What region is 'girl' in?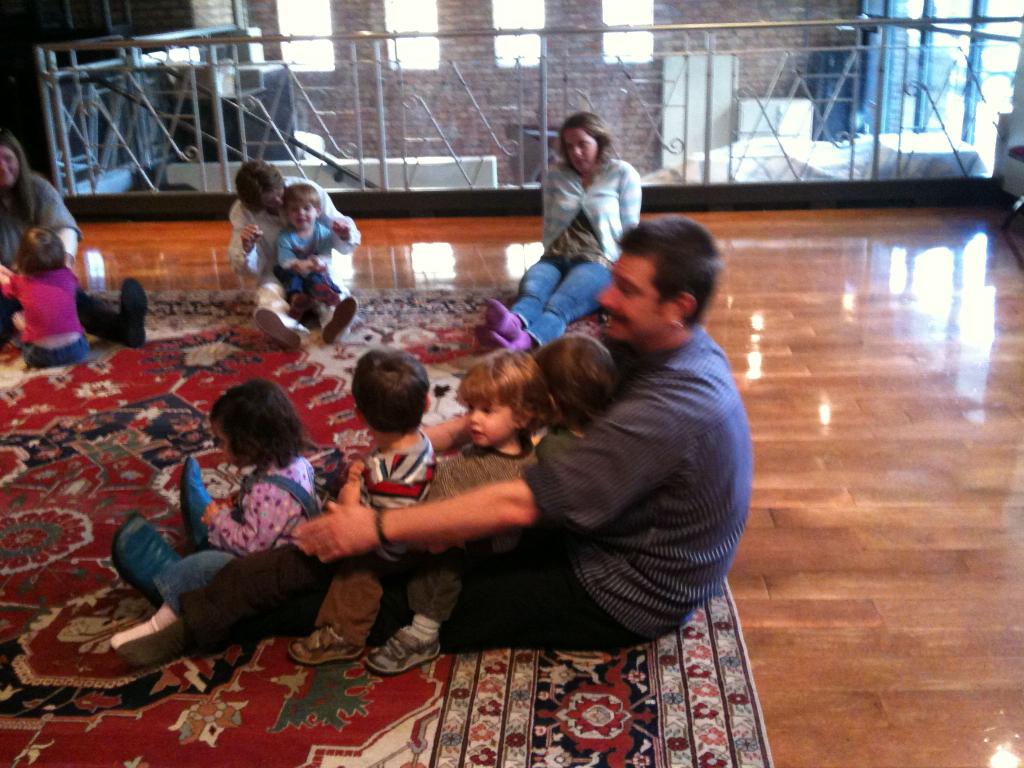
l=290, t=349, r=547, b=663.
